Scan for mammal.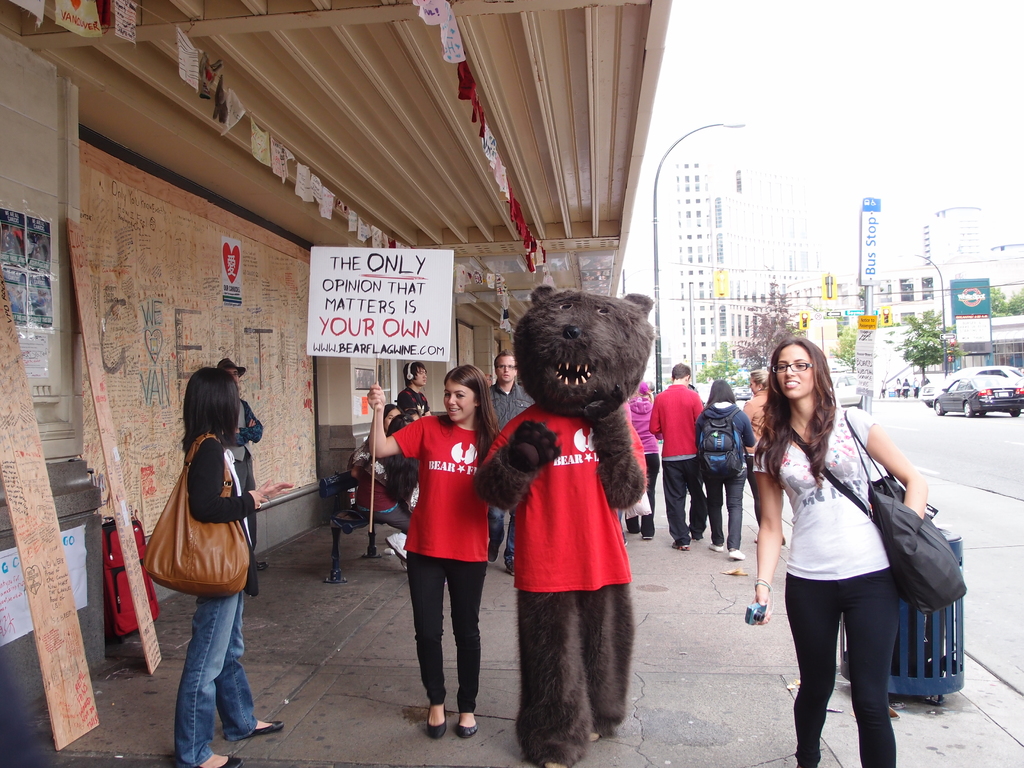
Scan result: [912, 376, 920, 396].
